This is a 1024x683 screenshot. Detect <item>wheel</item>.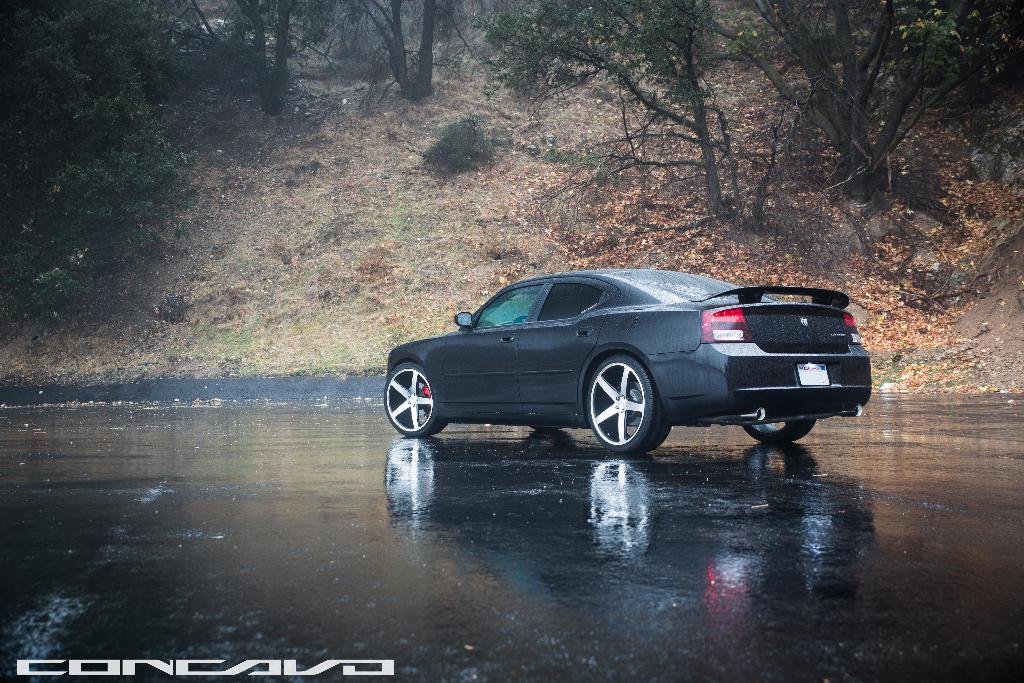
[592,361,669,454].
